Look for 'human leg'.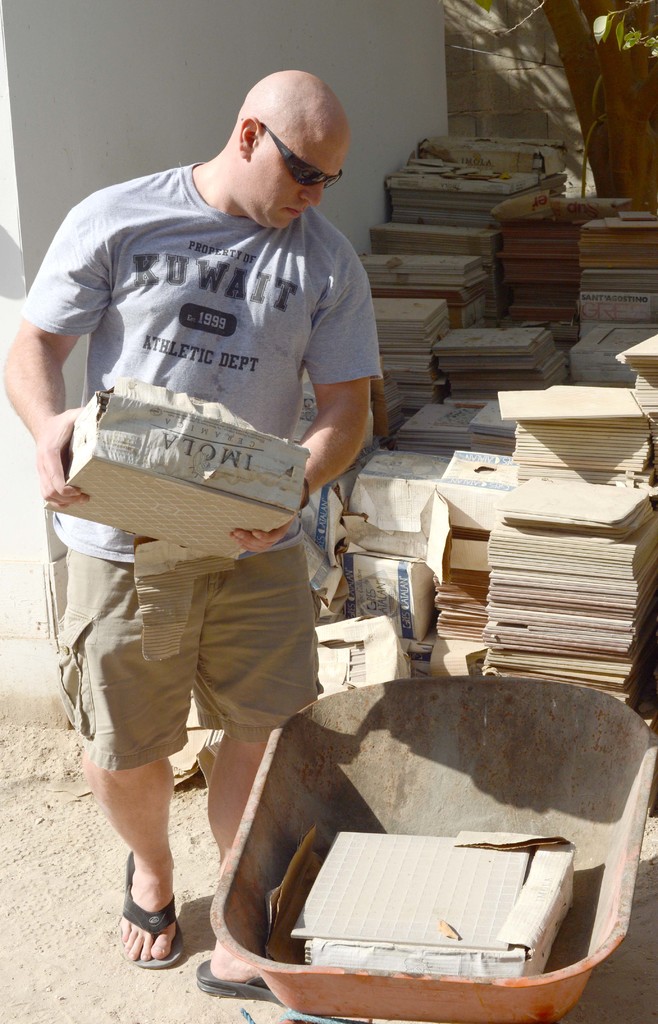
Found: x1=91 y1=762 x2=201 y2=962.
